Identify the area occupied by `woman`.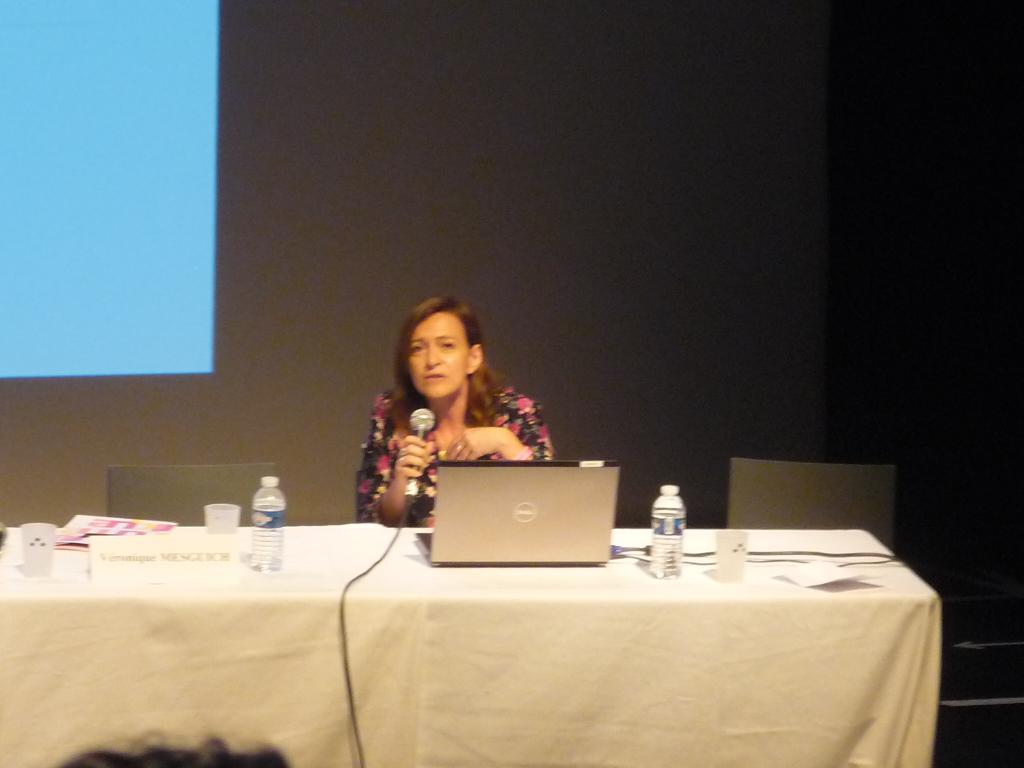
Area: region(365, 305, 556, 497).
